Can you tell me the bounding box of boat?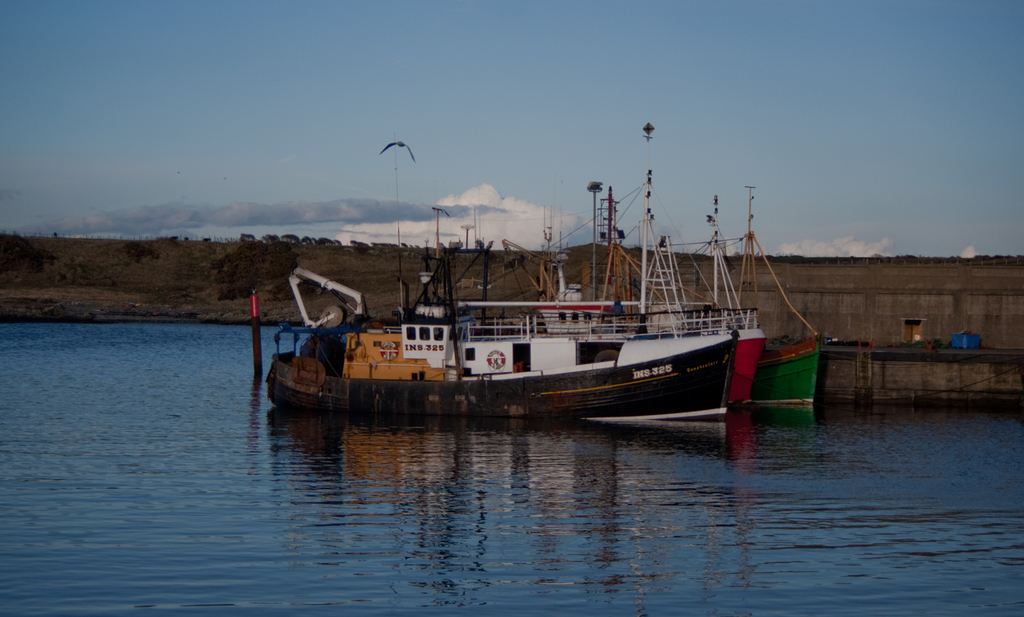
box(362, 182, 766, 410).
